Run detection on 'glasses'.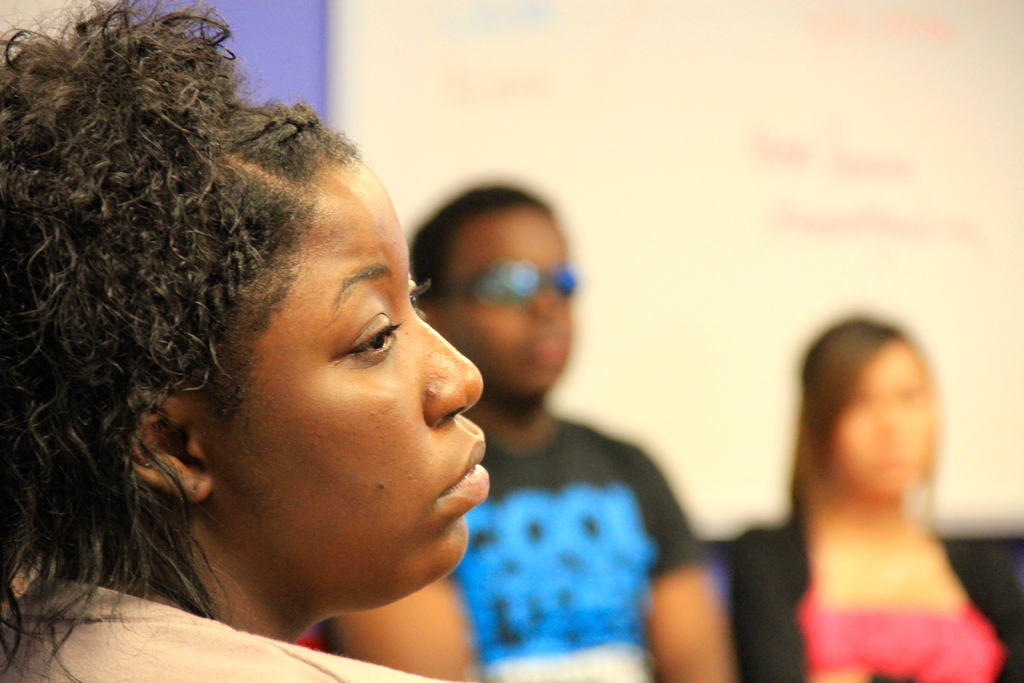
Result: BBox(444, 258, 591, 313).
